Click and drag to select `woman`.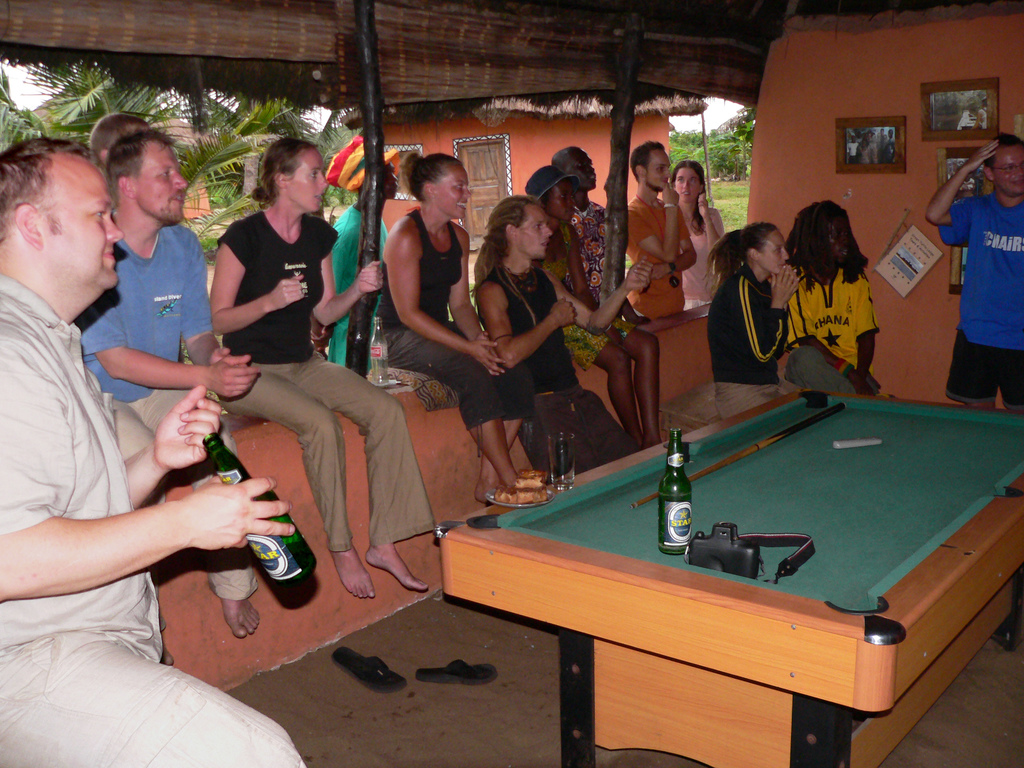
Selection: pyautogui.locateOnScreen(700, 221, 804, 387).
